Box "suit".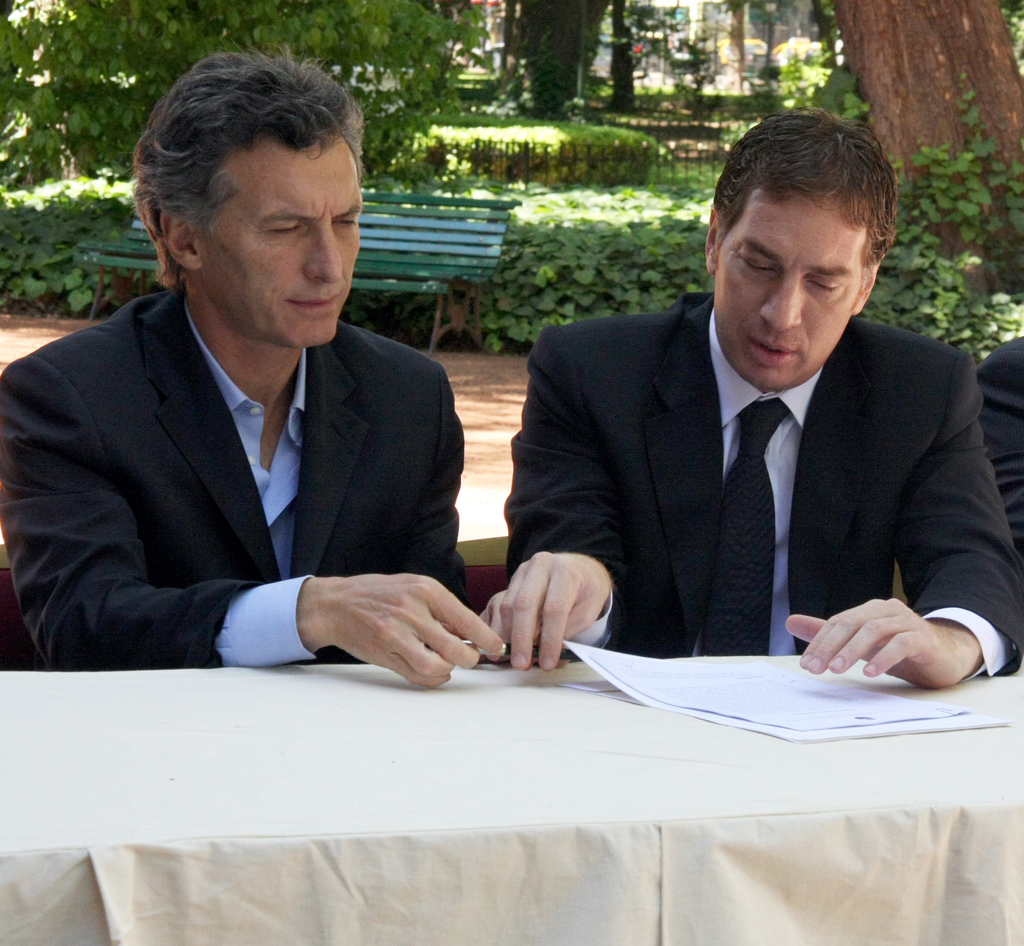
detection(0, 275, 467, 675).
